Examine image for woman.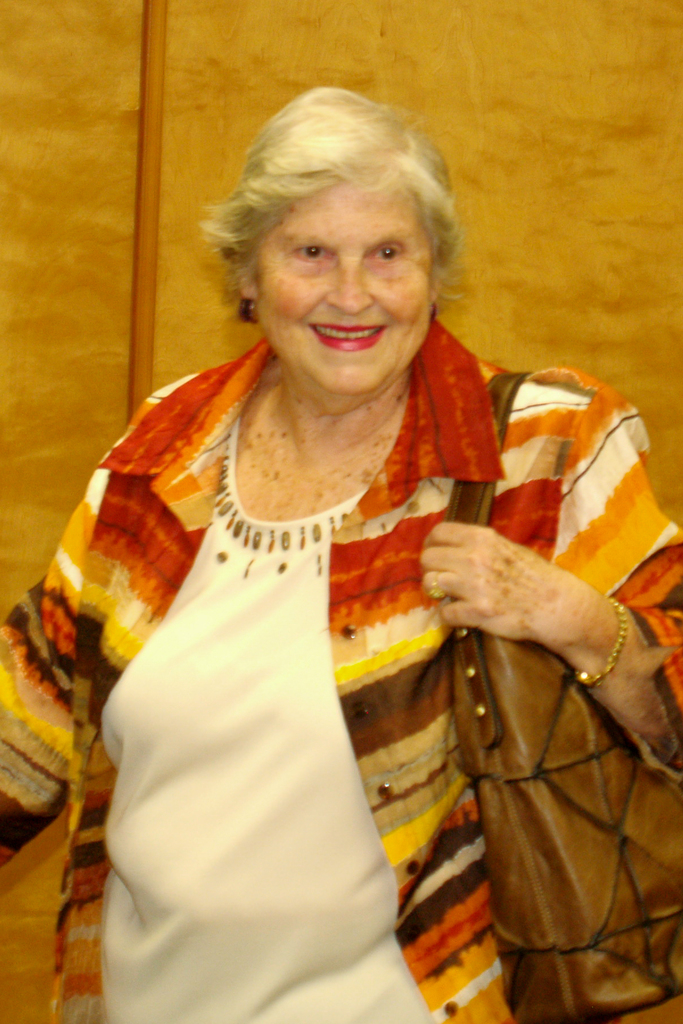
Examination result: [0,85,682,1023].
